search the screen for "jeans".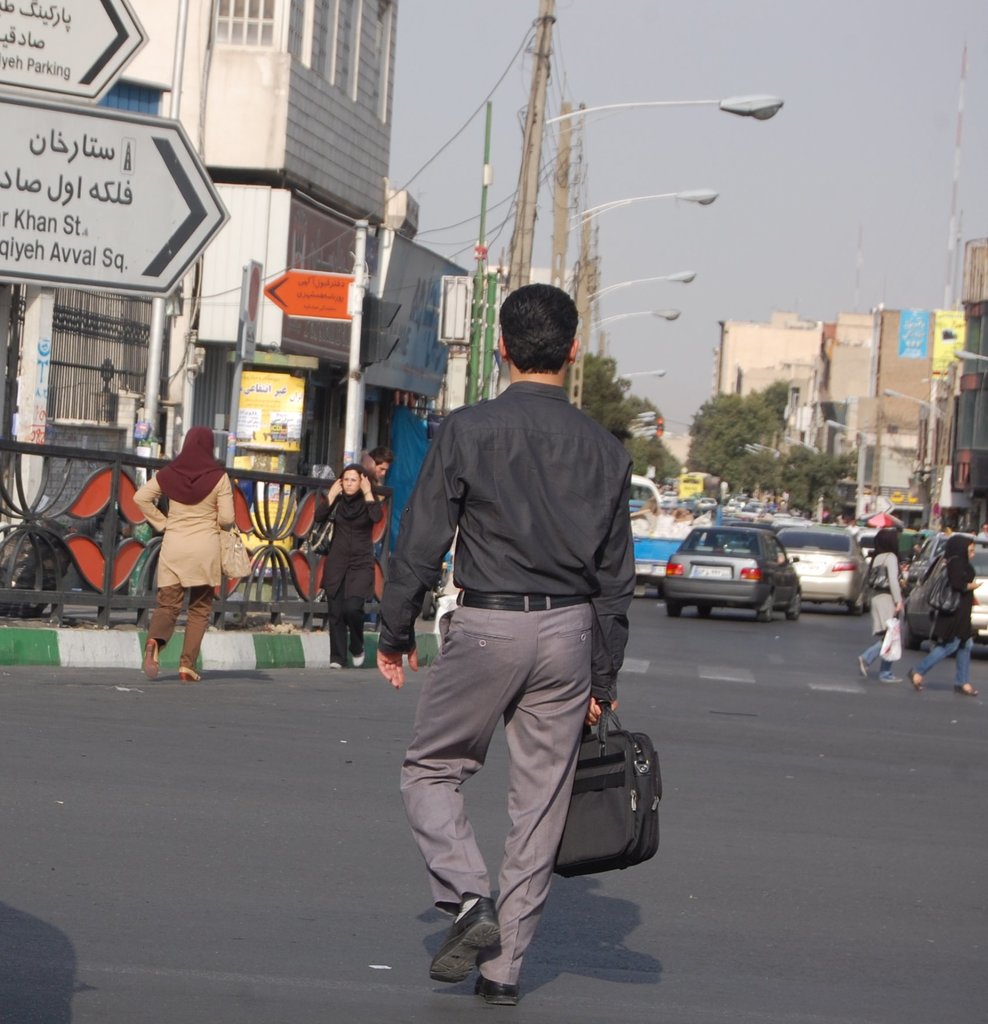
Found at <bbox>912, 636, 975, 687</bbox>.
